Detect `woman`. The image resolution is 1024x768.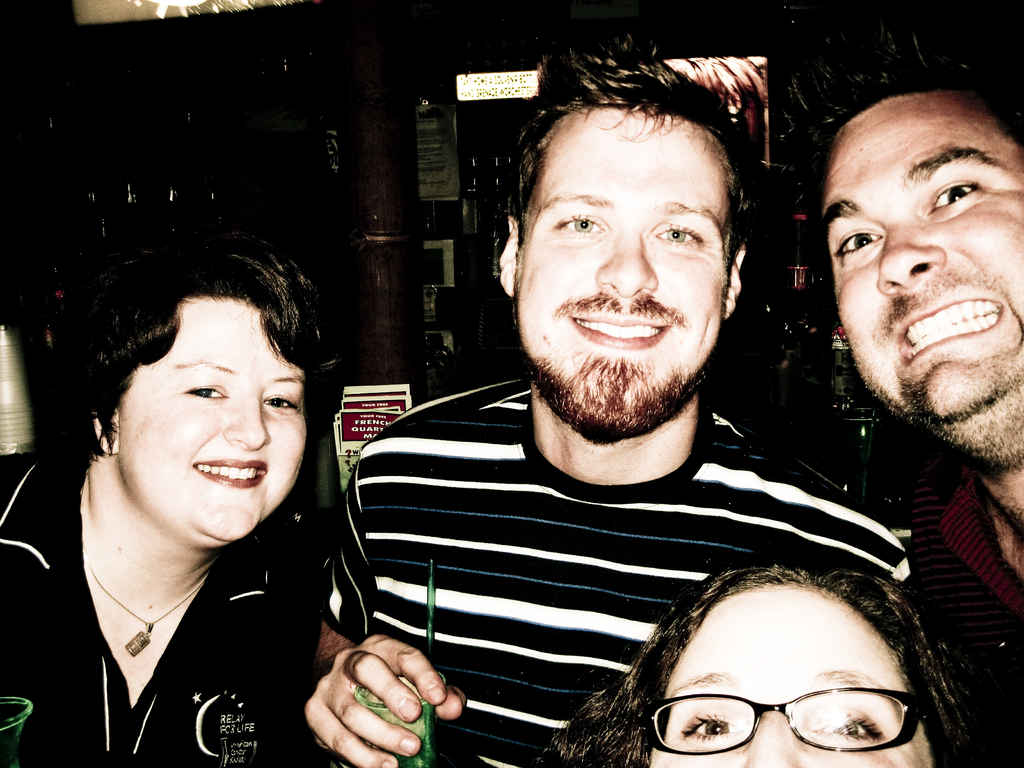
(527, 562, 995, 767).
